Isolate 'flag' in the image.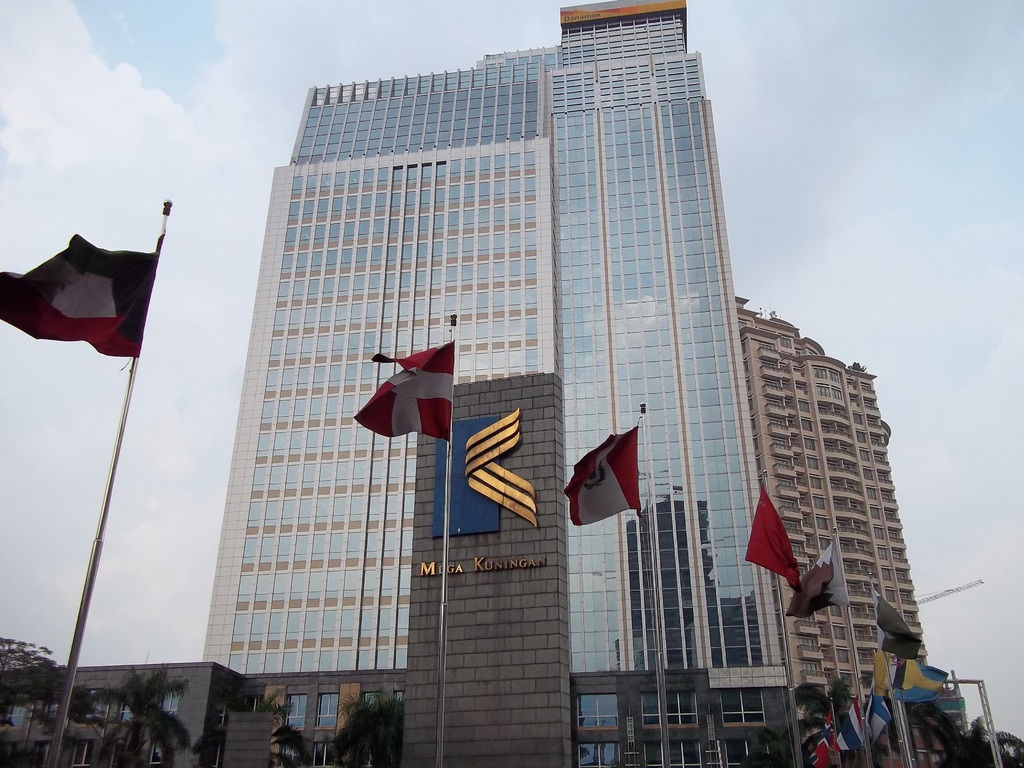
Isolated region: detection(893, 651, 945, 709).
